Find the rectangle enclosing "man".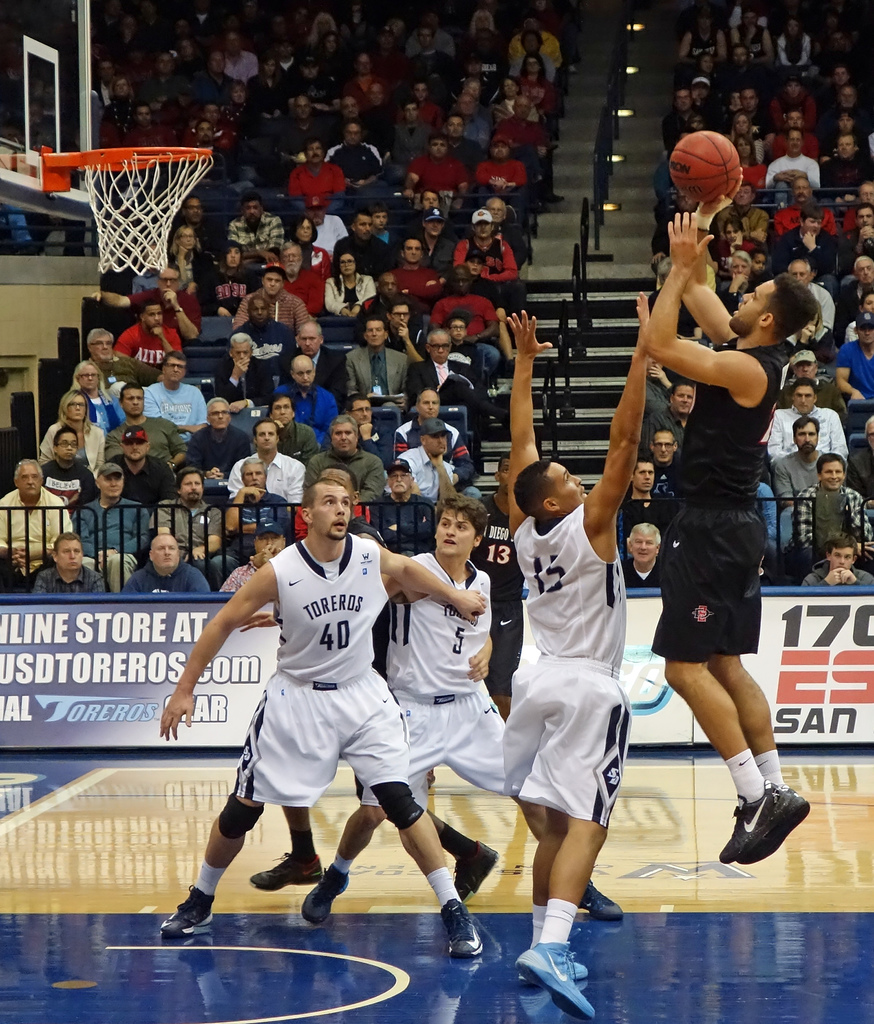
491,291,657,1023.
